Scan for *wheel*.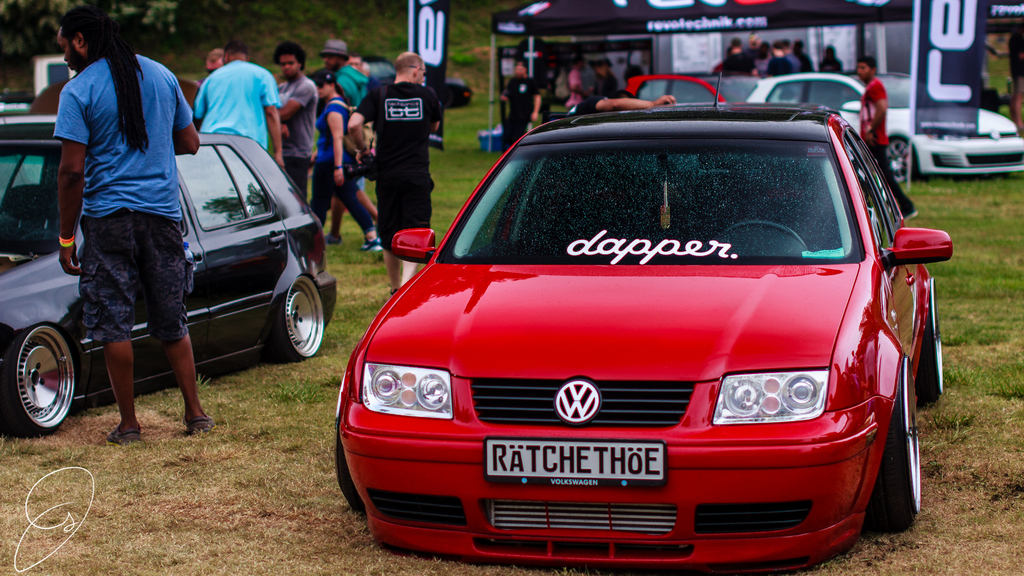
Scan result: 871:356:926:526.
